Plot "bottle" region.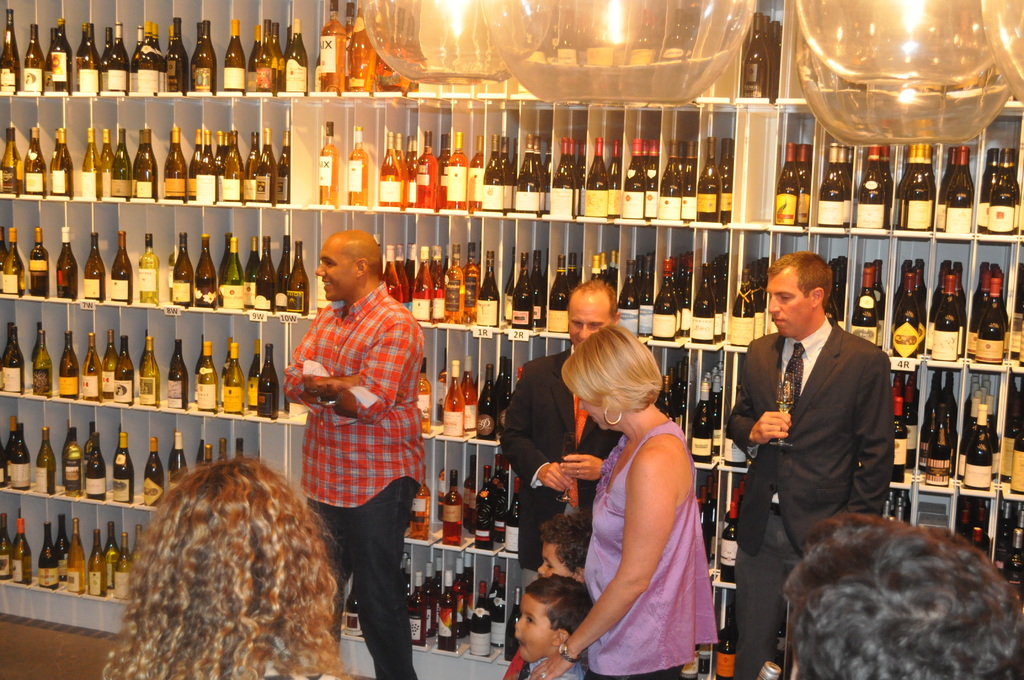
Plotted at bbox(0, 315, 20, 399).
